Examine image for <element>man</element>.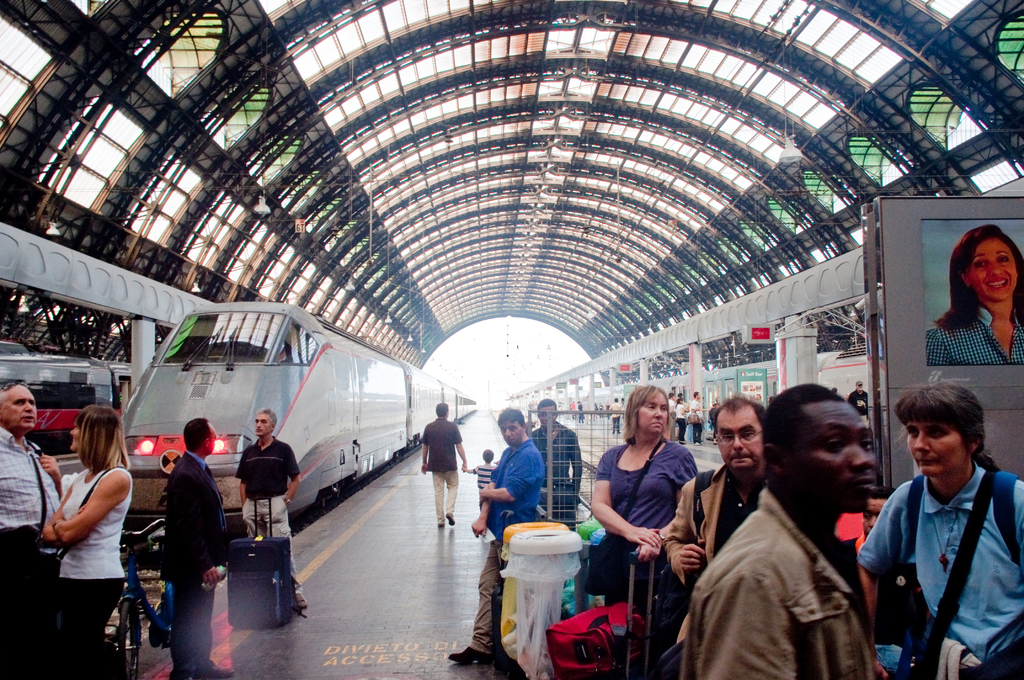
Examination result: 685, 400, 916, 669.
